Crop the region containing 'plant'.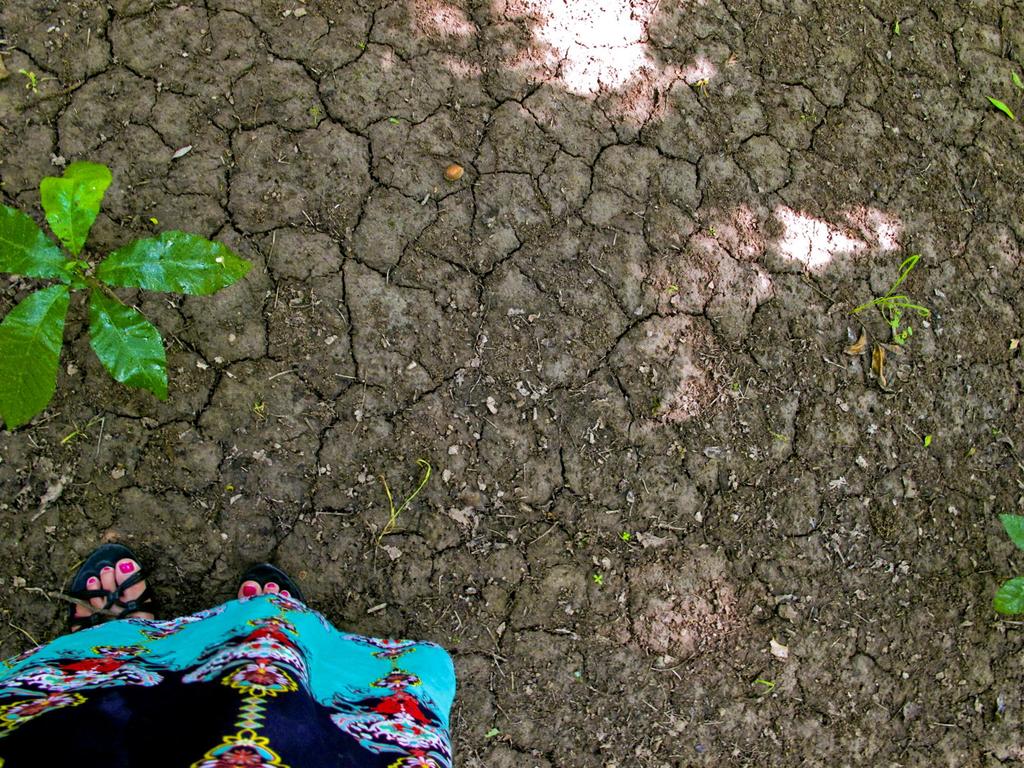
Crop region: <box>0,161,253,431</box>.
